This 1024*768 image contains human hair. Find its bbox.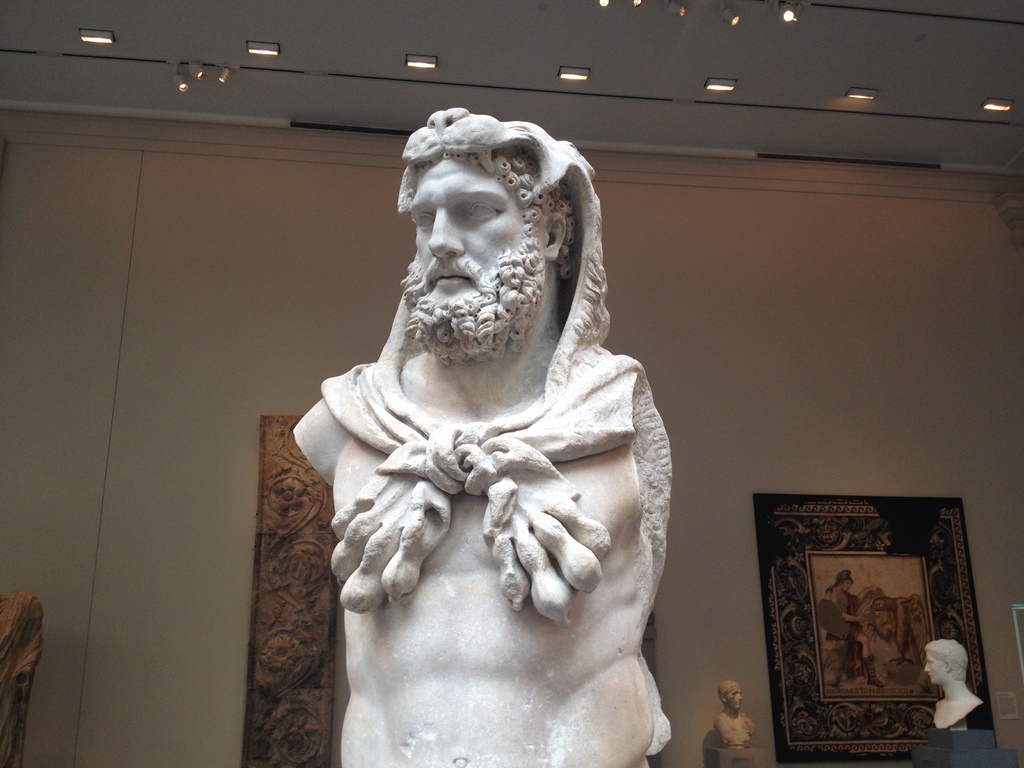
[x1=926, y1=637, x2=967, y2=678].
